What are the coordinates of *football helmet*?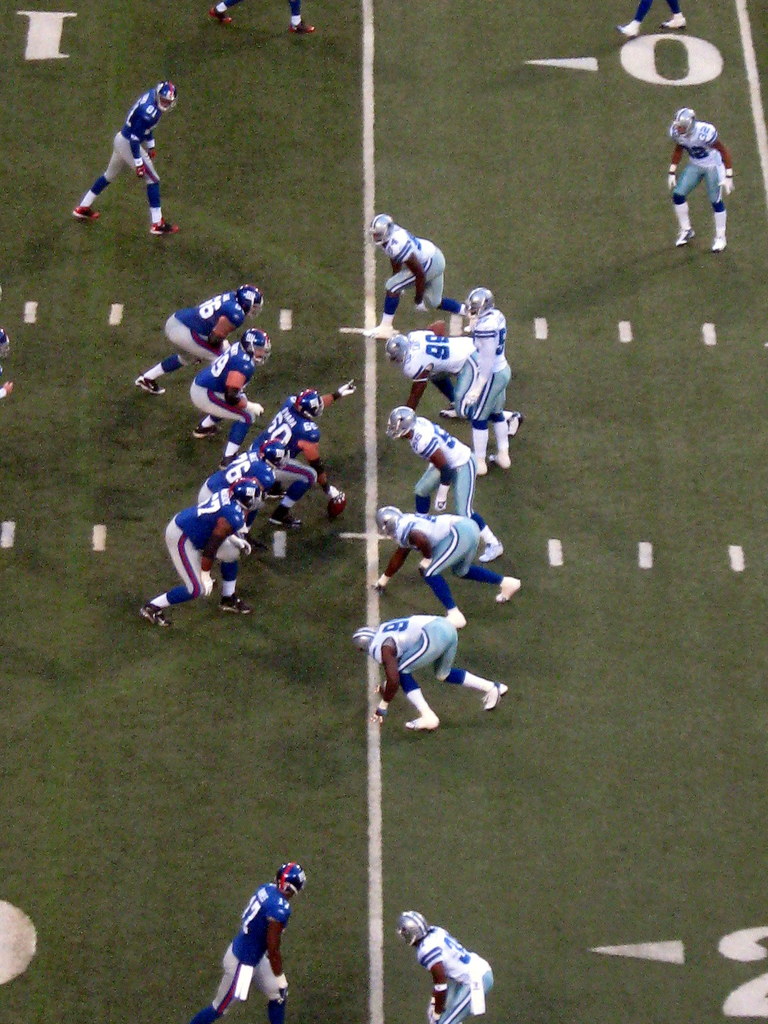
[674,106,697,137].
